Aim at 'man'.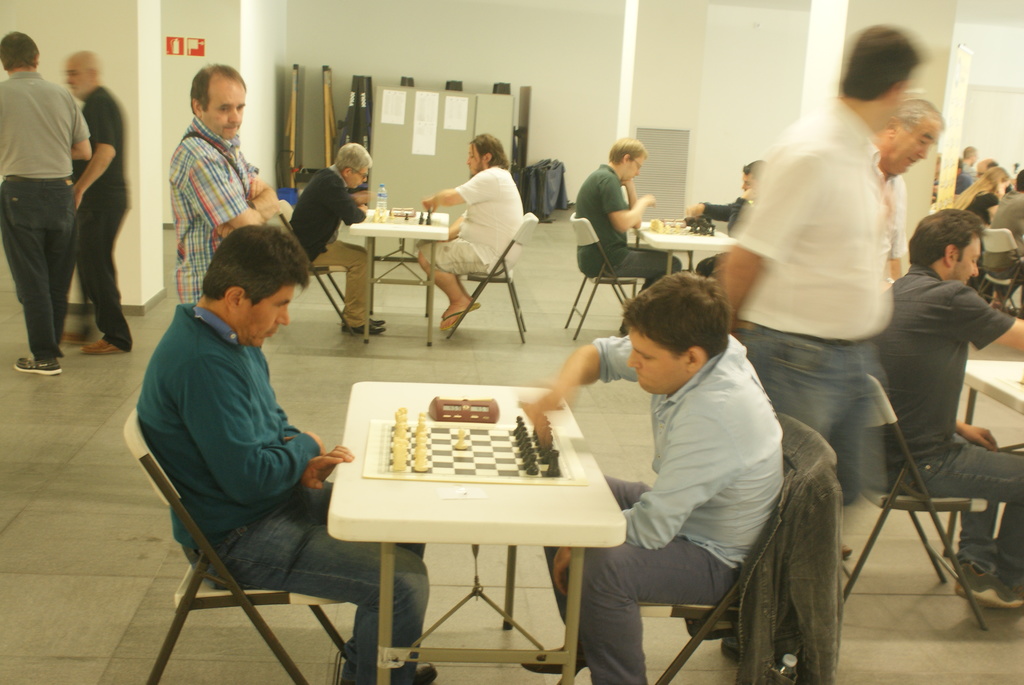
Aimed at (left=142, top=223, right=442, bottom=684).
